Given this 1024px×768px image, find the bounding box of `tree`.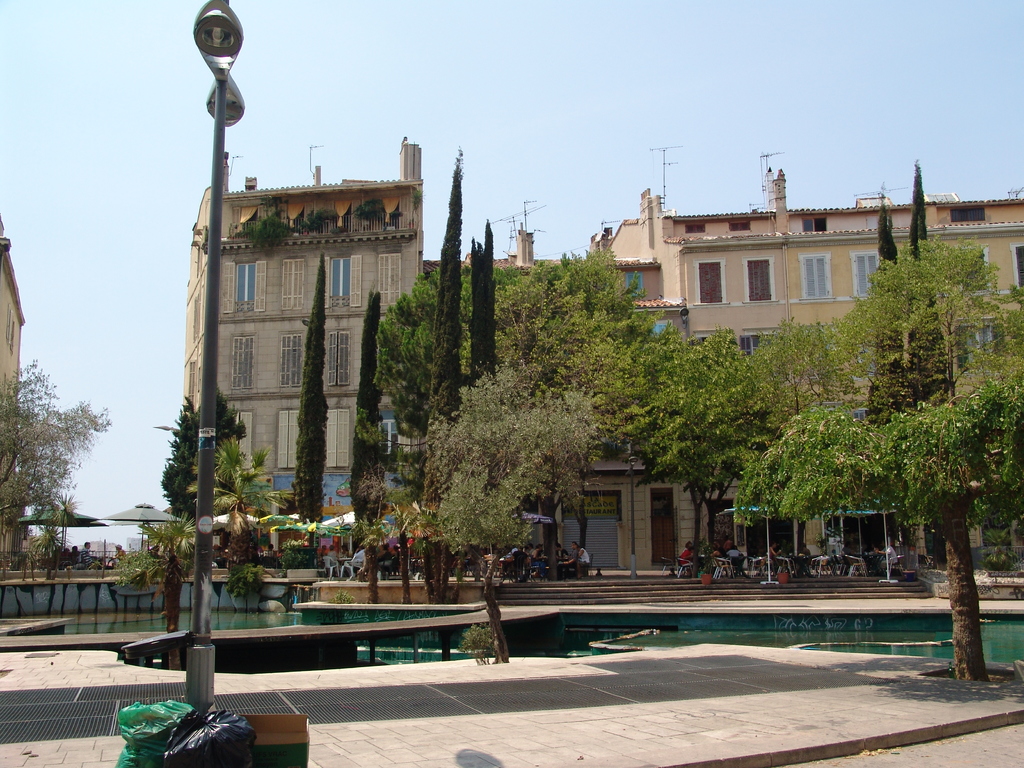
<region>157, 392, 199, 515</region>.
